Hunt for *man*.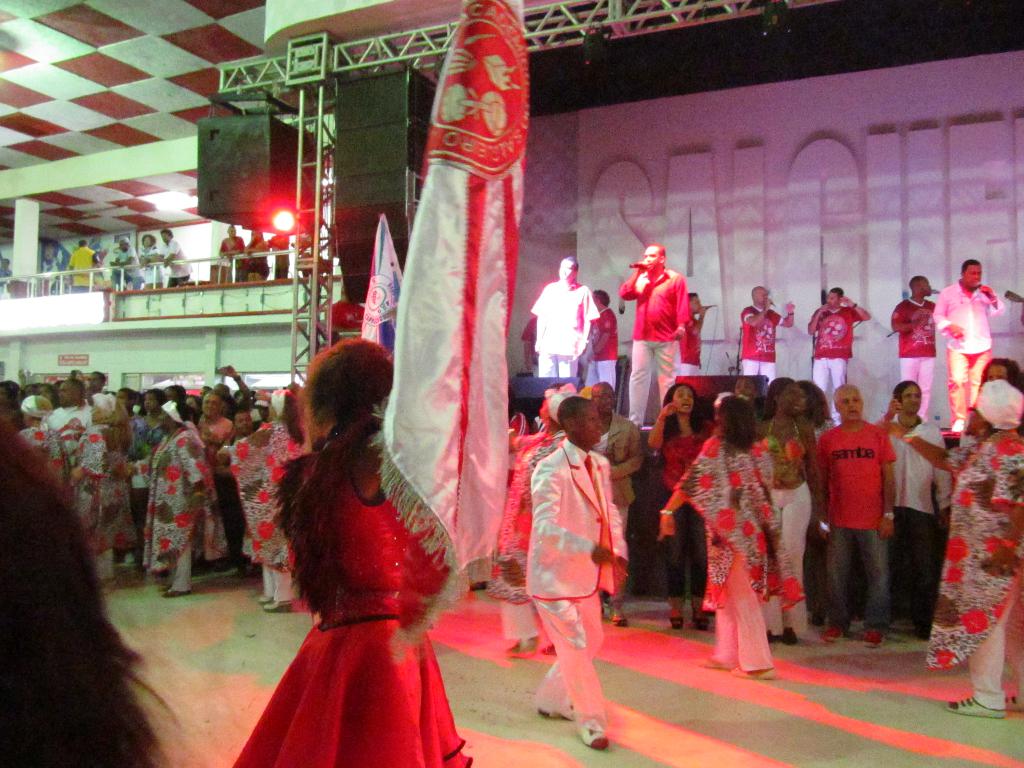
Hunted down at crop(60, 233, 99, 292).
